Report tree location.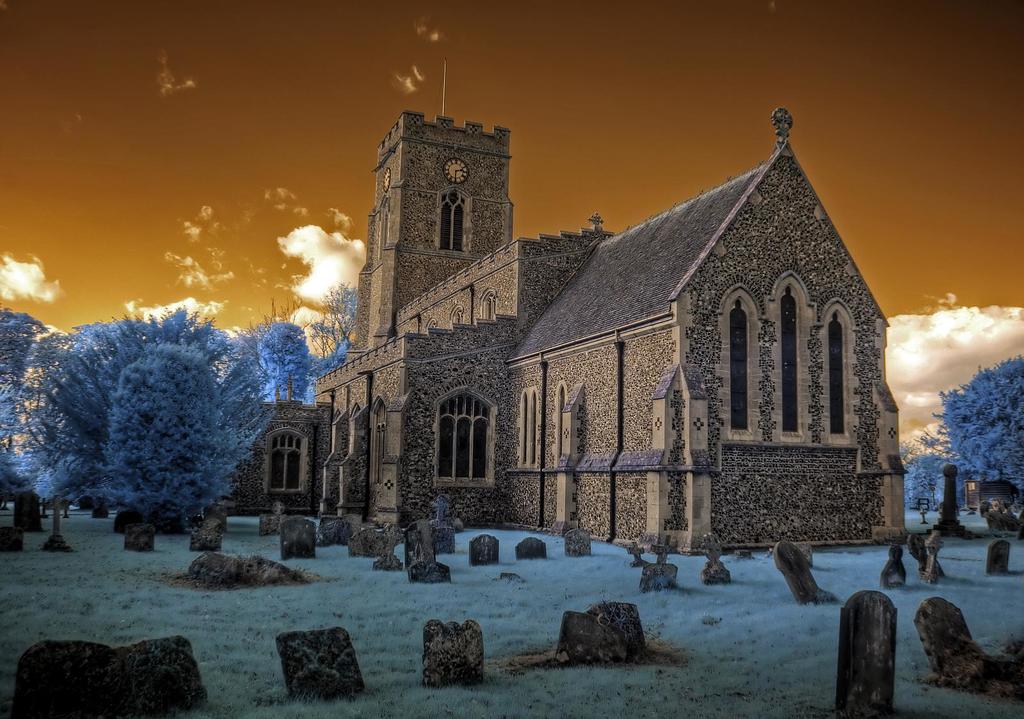
Report: x1=93 y1=344 x2=247 y2=528.
